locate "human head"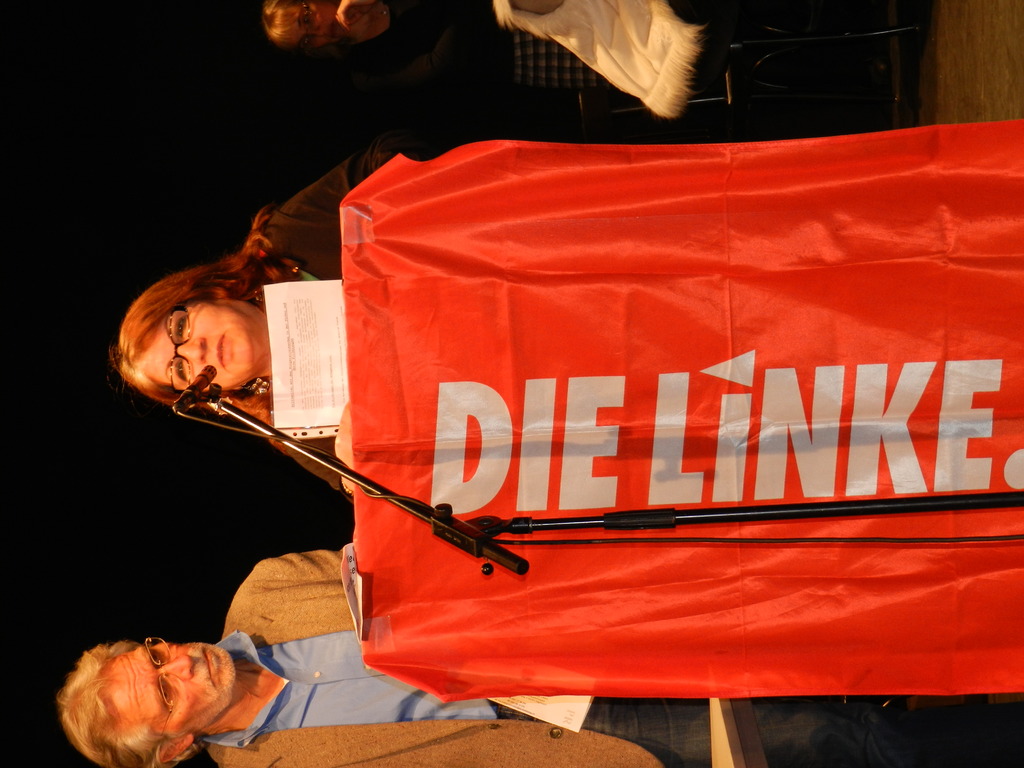
BBox(52, 641, 230, 767)
